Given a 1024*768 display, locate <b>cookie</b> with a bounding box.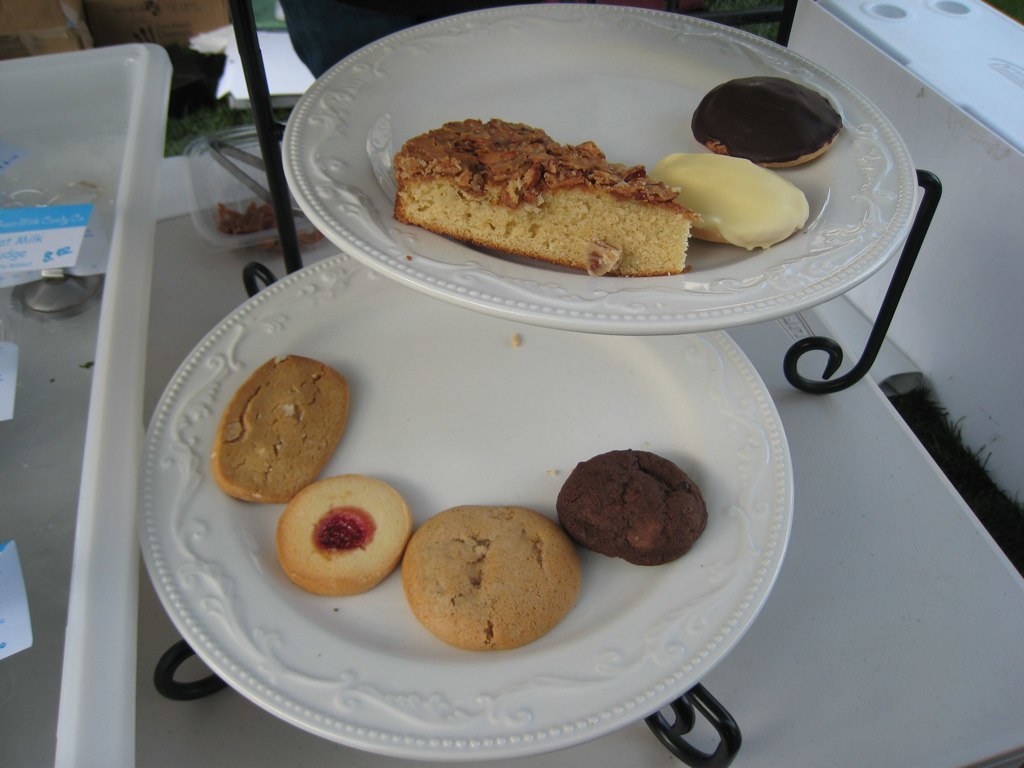
Located: box(210, 349, 355, 504).
